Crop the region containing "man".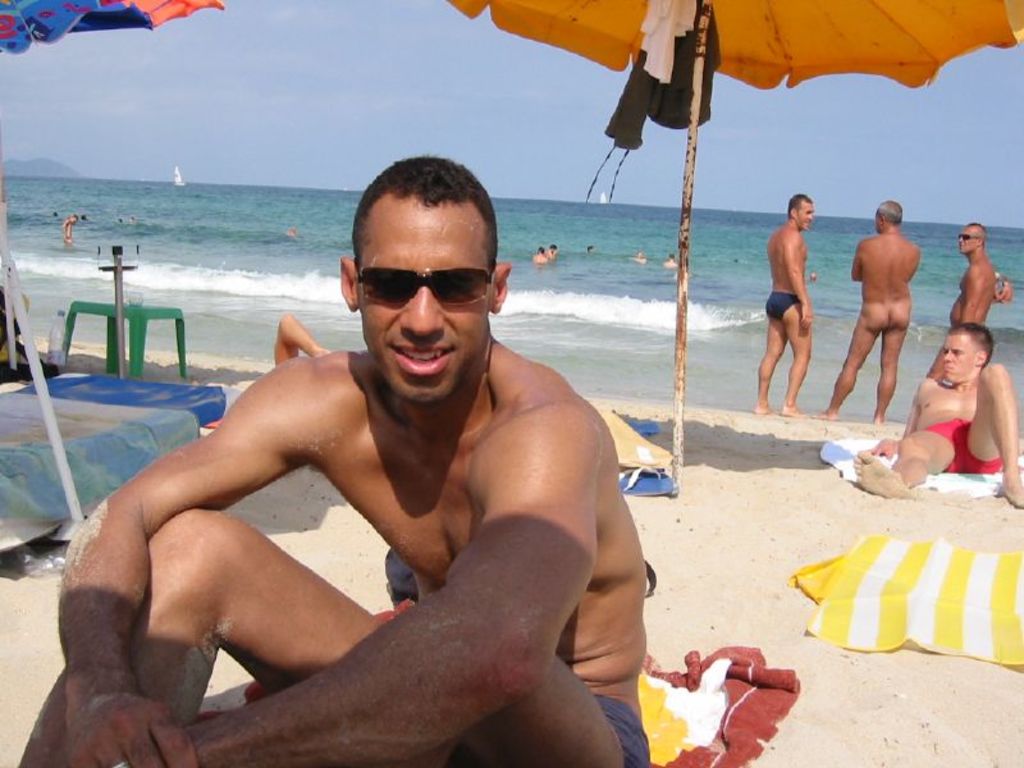
Crop region: (271,314,333,367).
